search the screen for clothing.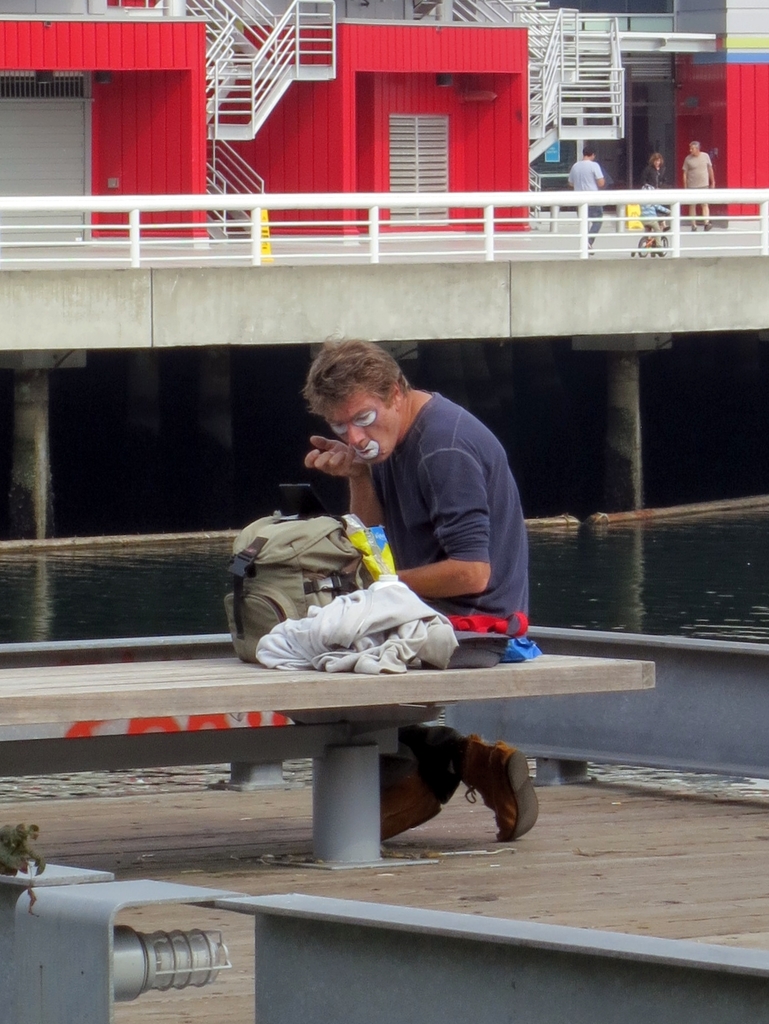
Found at Rect(681, 152, 716, 190).
